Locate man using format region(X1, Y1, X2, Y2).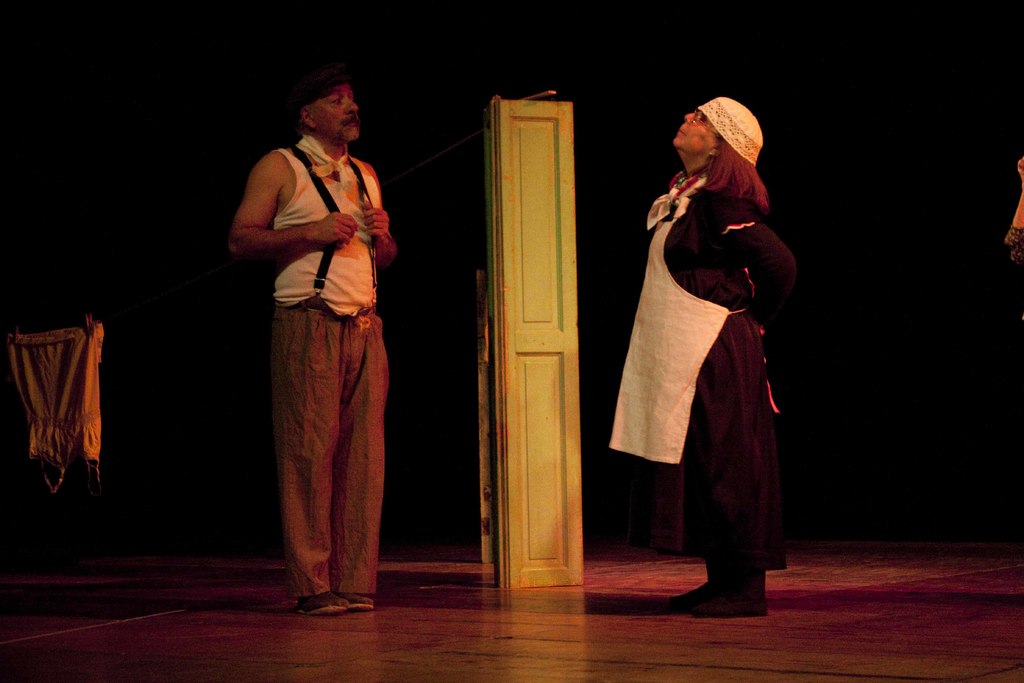
region(225, 66, 400, 630).
